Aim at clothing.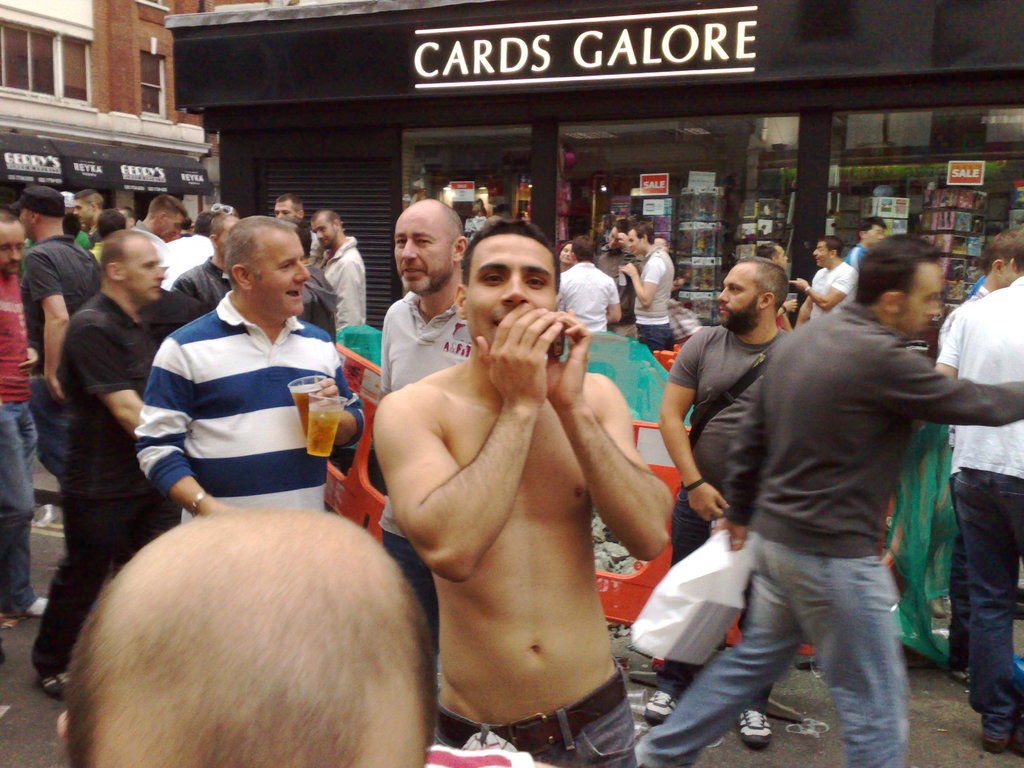
Aimed at <box>126,287,376,522</box>.
